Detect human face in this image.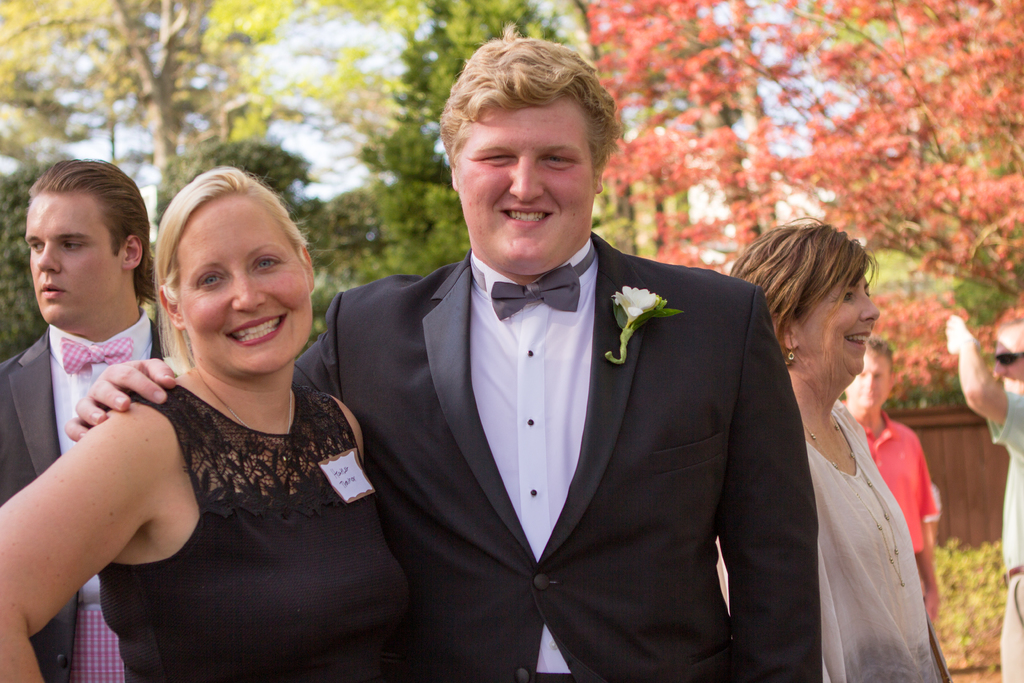
Detection: box(806, 273, 878, 375).
